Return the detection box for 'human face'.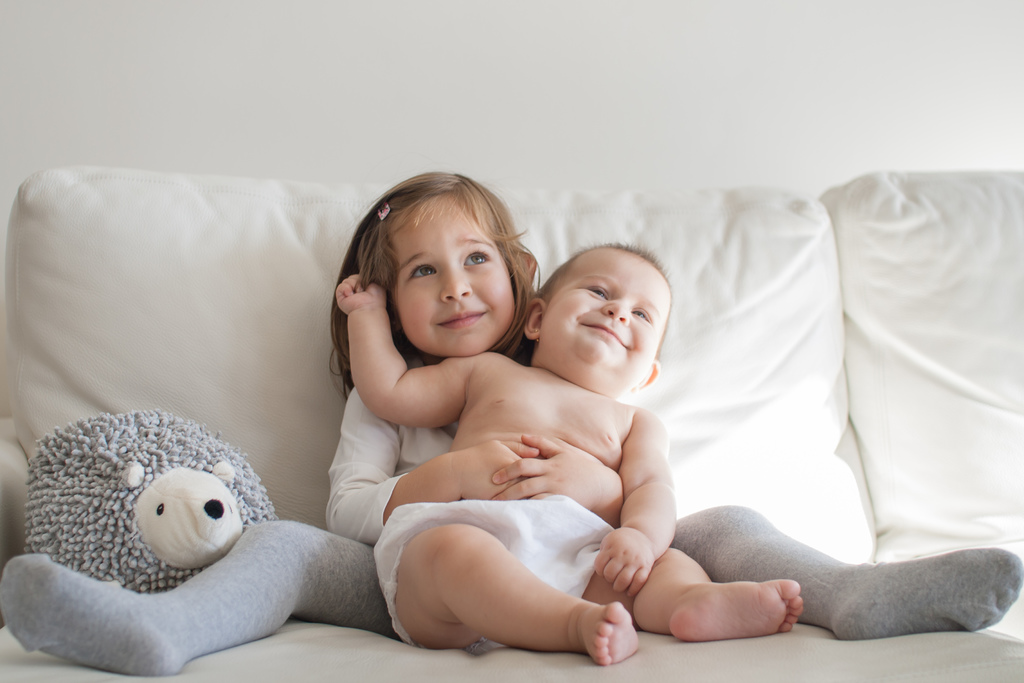
<box>547,252,669,379</box>.
